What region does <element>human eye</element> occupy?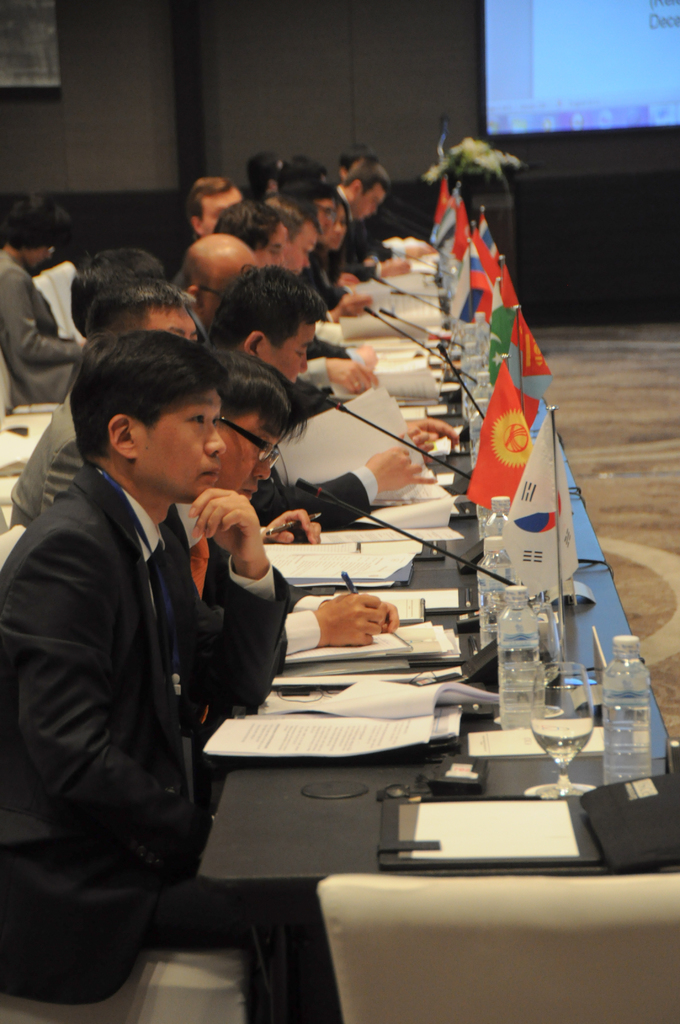
[184, 408, 207, 426].
